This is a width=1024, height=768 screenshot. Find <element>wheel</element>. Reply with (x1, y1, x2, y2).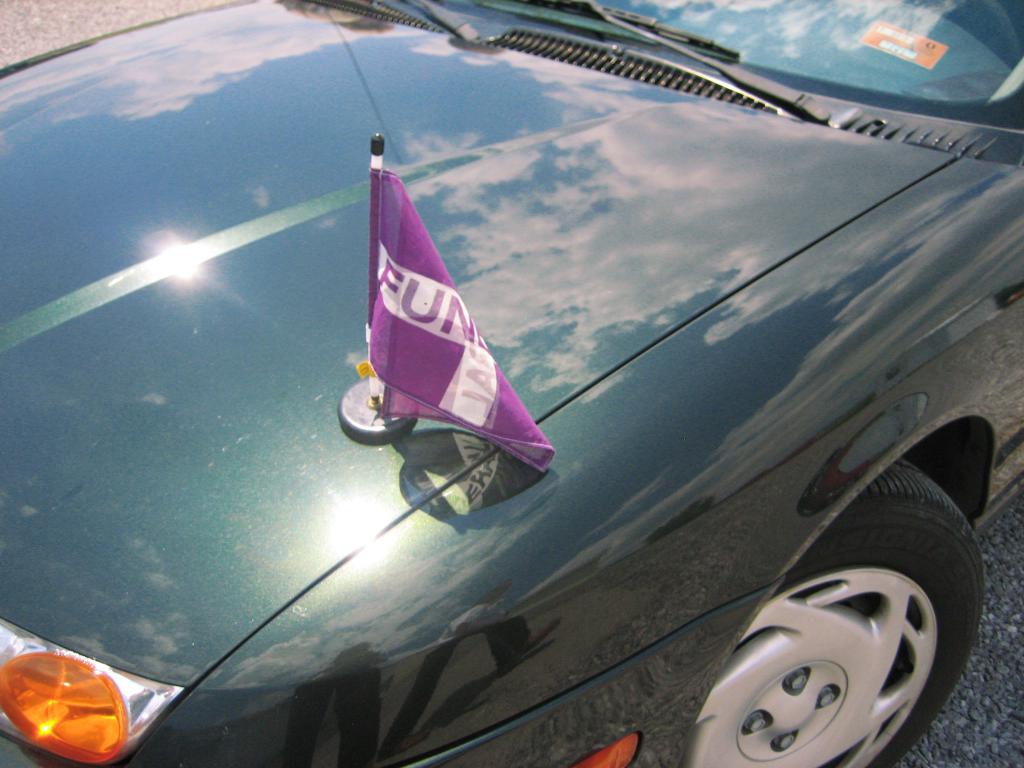
(715, 504, 964, 754).
